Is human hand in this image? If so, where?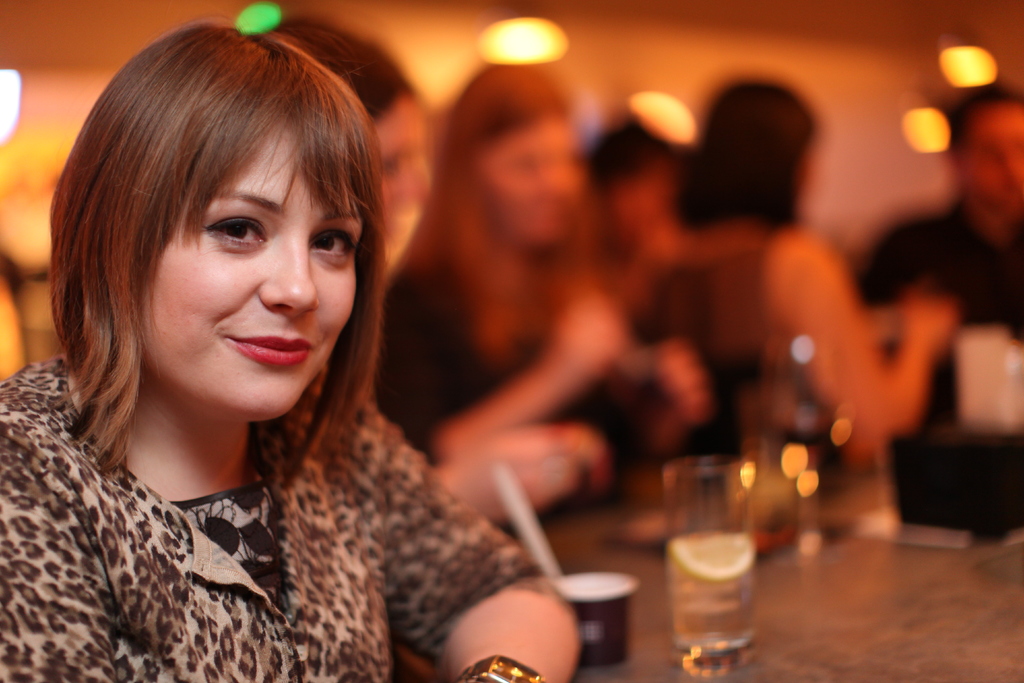
Yes, at locate(556, 294, 626, 369).
